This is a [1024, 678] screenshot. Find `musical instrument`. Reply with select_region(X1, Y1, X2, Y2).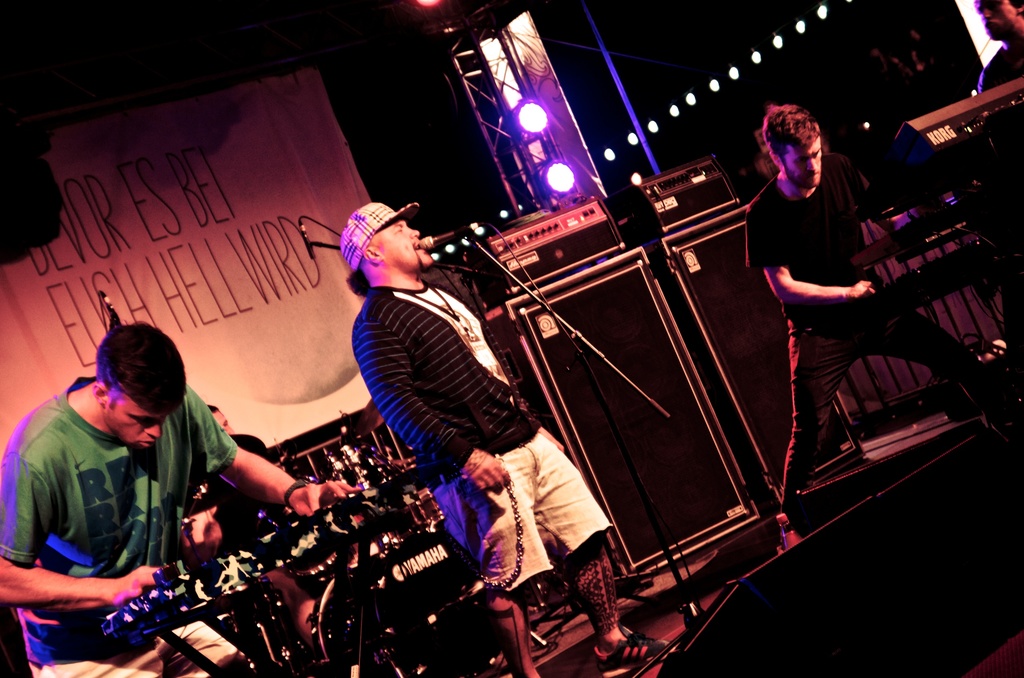
select_region(309, 521, 508, 677).
